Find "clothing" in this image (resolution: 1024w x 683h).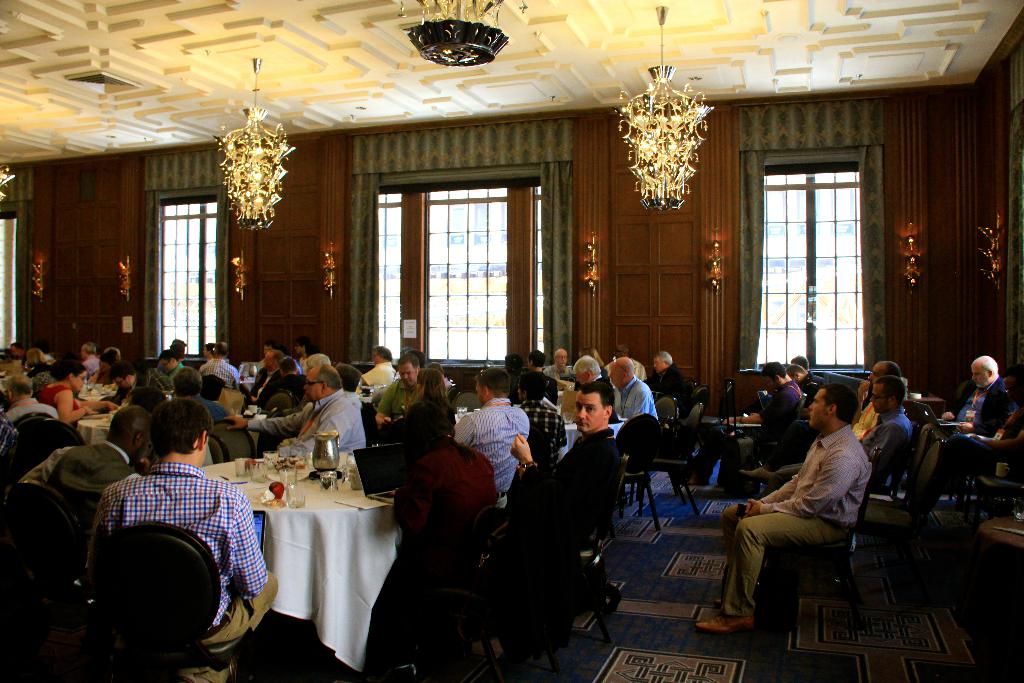
rect(374, 372, 419, 418).
